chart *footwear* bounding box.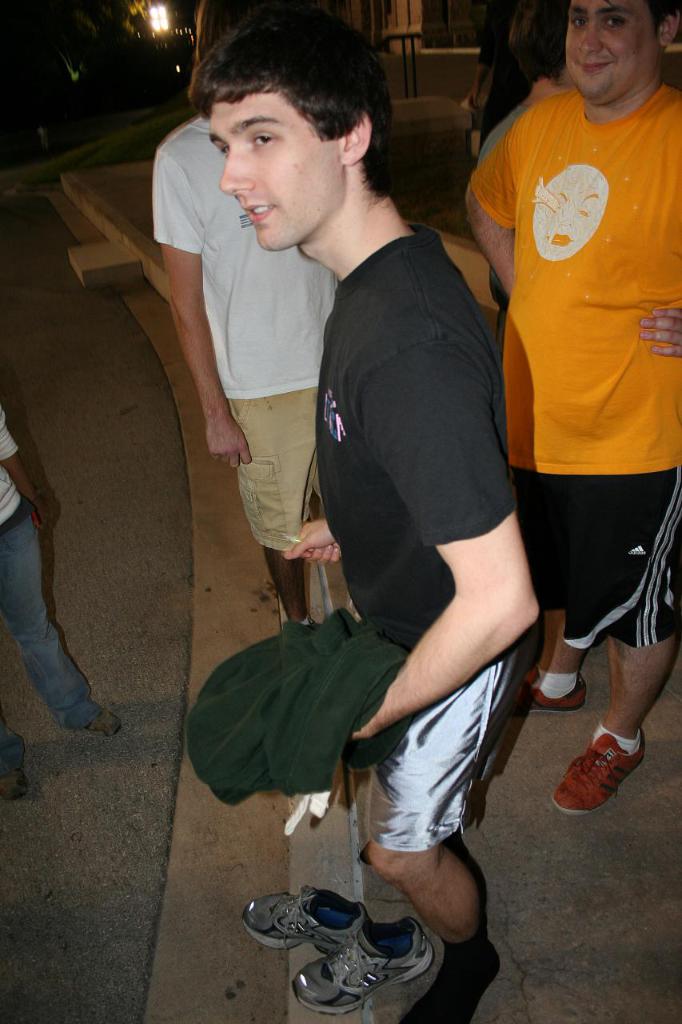
Charted: select_region(551, 725, 643, 814).
